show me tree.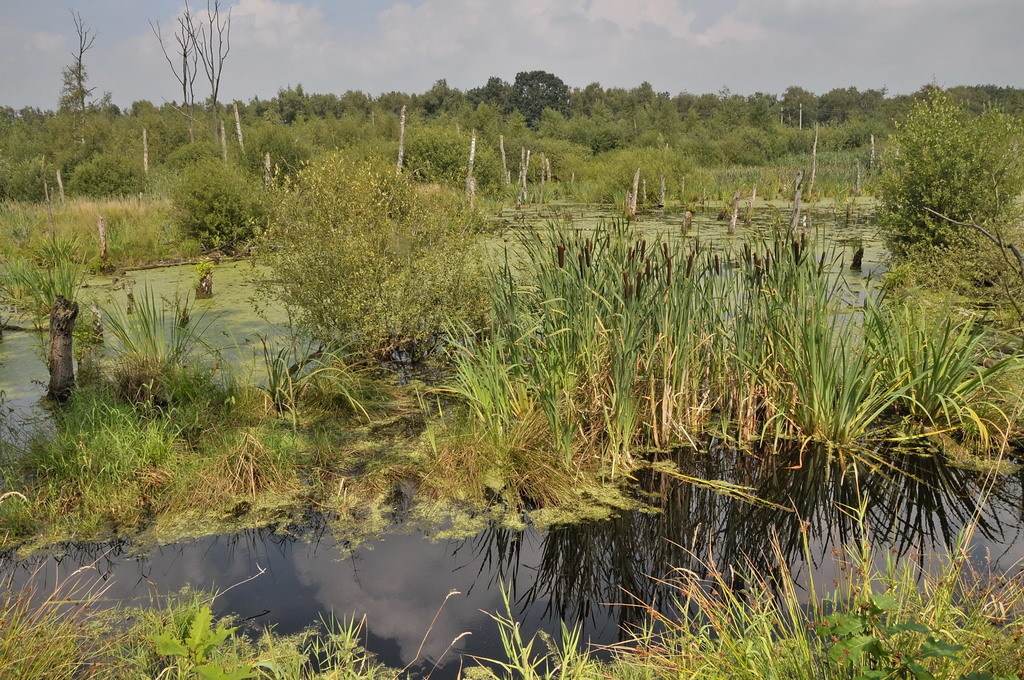
tree is here: x1=502 y1=62 x2=558 y2=149.
